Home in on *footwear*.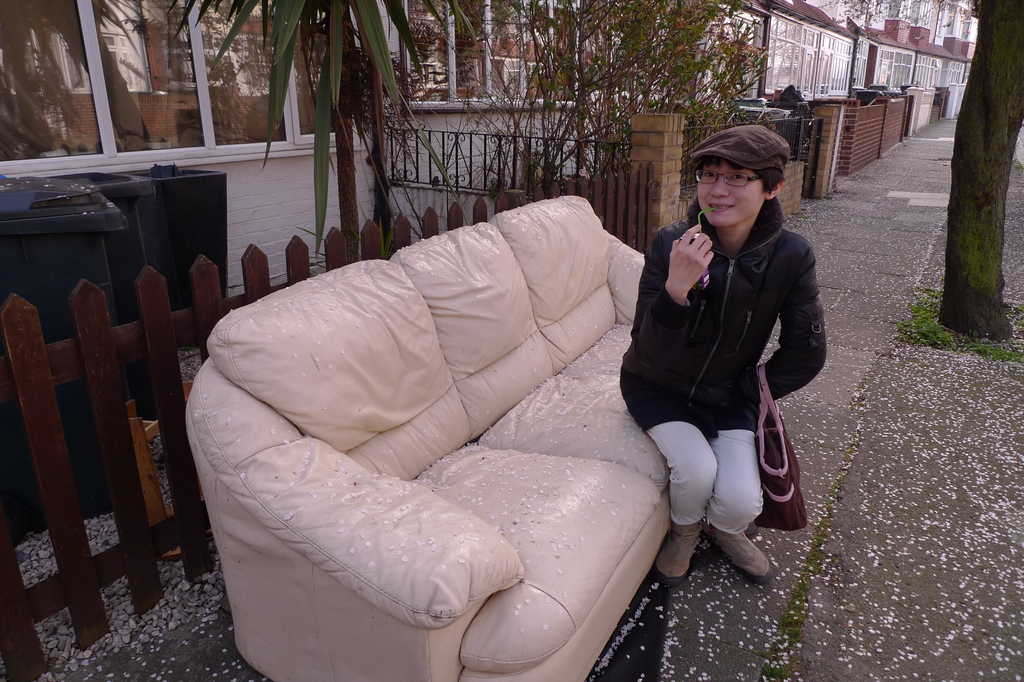
Homed in at [left=652, top=523, right=701, bottom=580].
